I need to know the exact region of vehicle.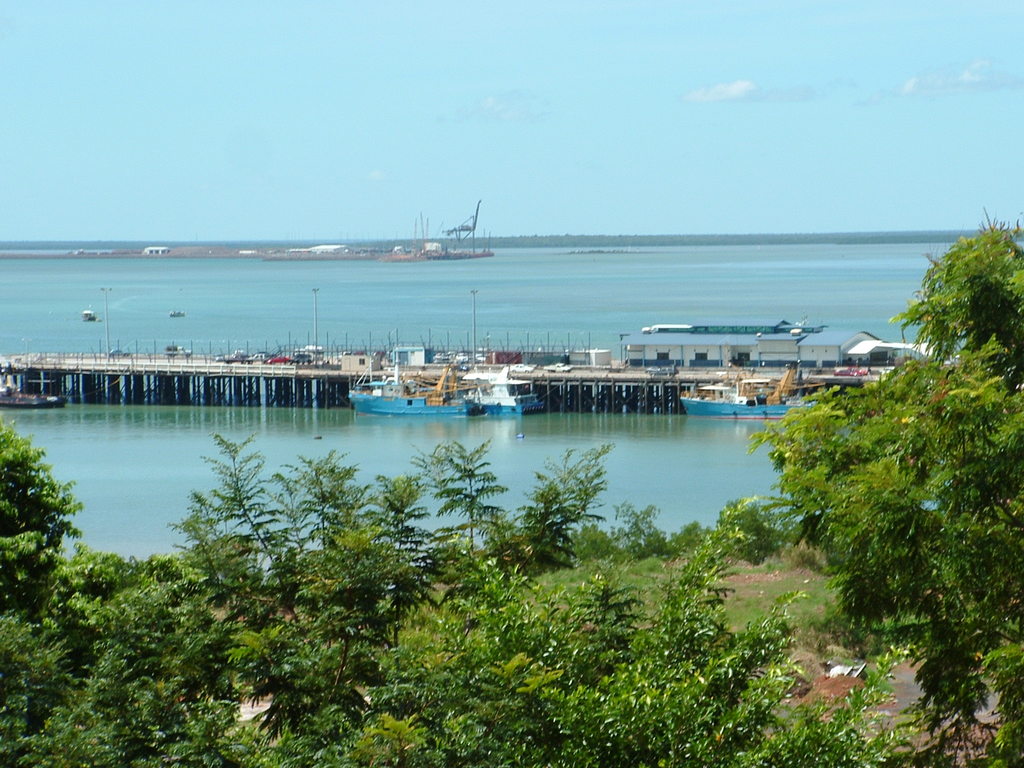
Region: bbox=[166, 305, 186, 321].
